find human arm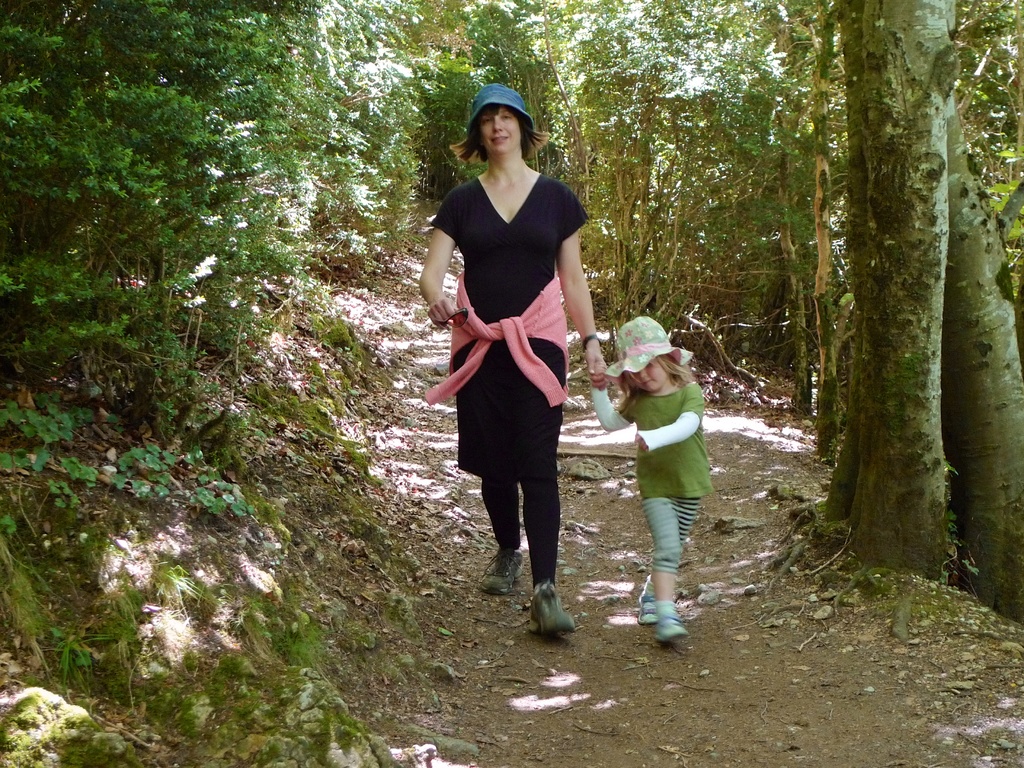
box=[636, 377, 709, 449]
